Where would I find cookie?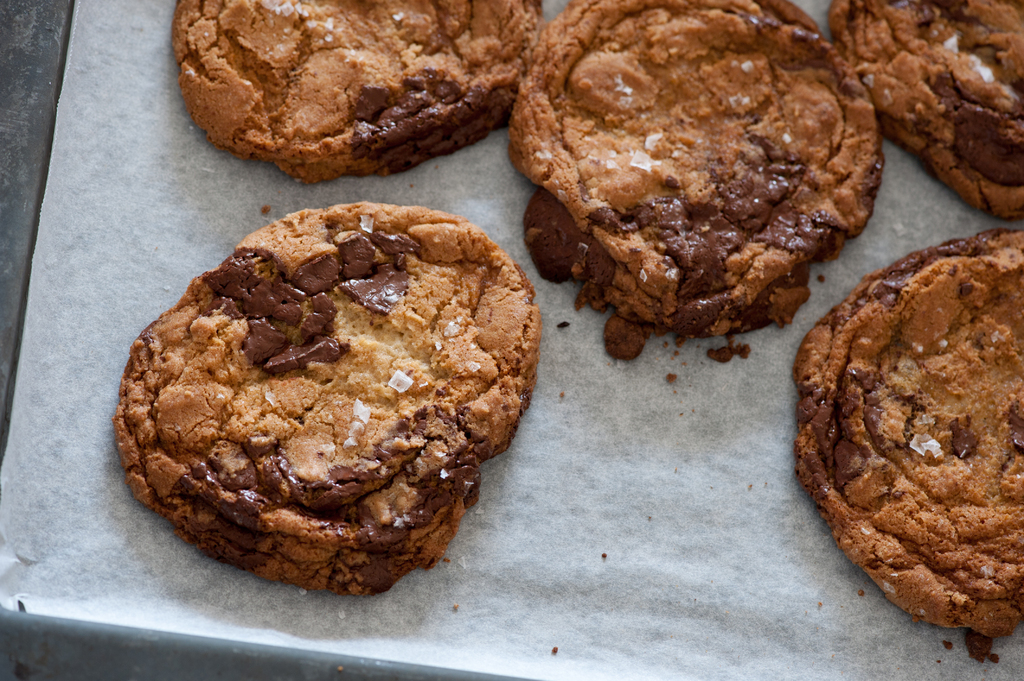
At 508 0 885 362.
